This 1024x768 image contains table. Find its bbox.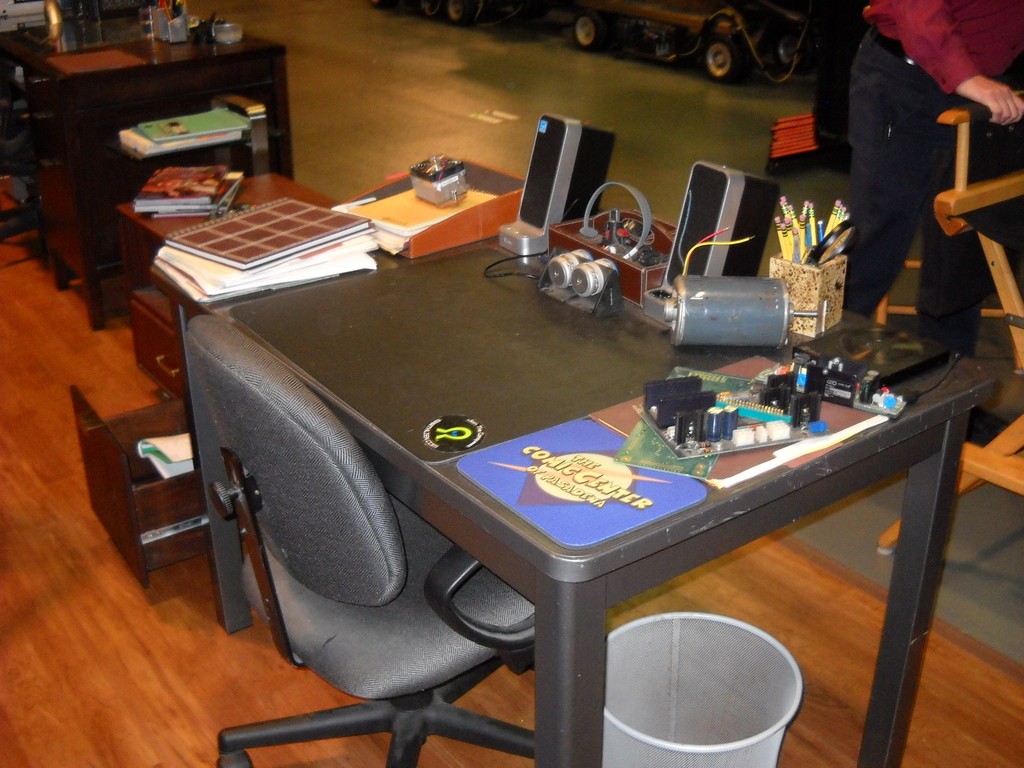
locate(195, 258, 952, 760).
